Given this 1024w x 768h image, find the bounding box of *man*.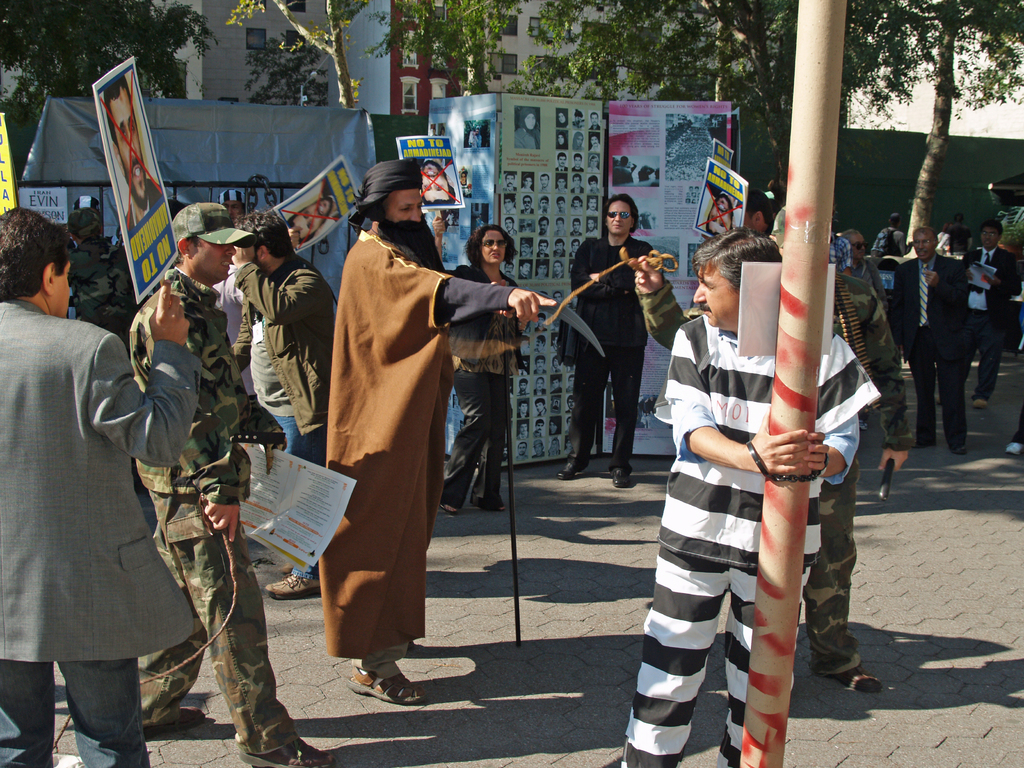
bbox=[573, 202, 578, 209].
